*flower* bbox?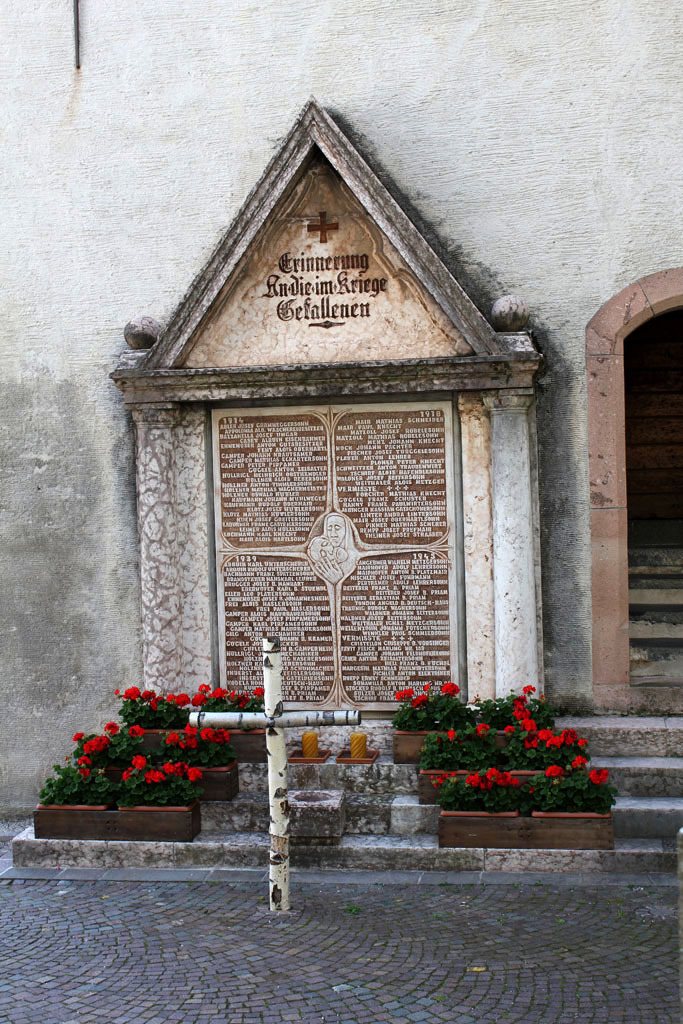
left=178, top=760, right=190, bottom=773
